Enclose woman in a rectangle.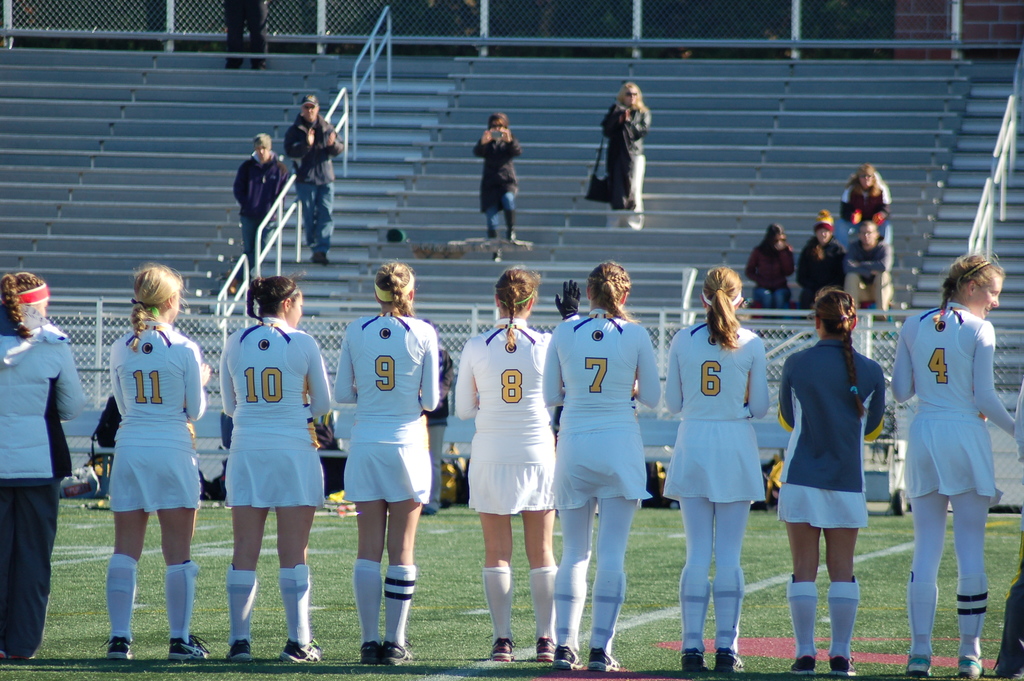
x1=891, y1=252, x2=1017, y2=675.
